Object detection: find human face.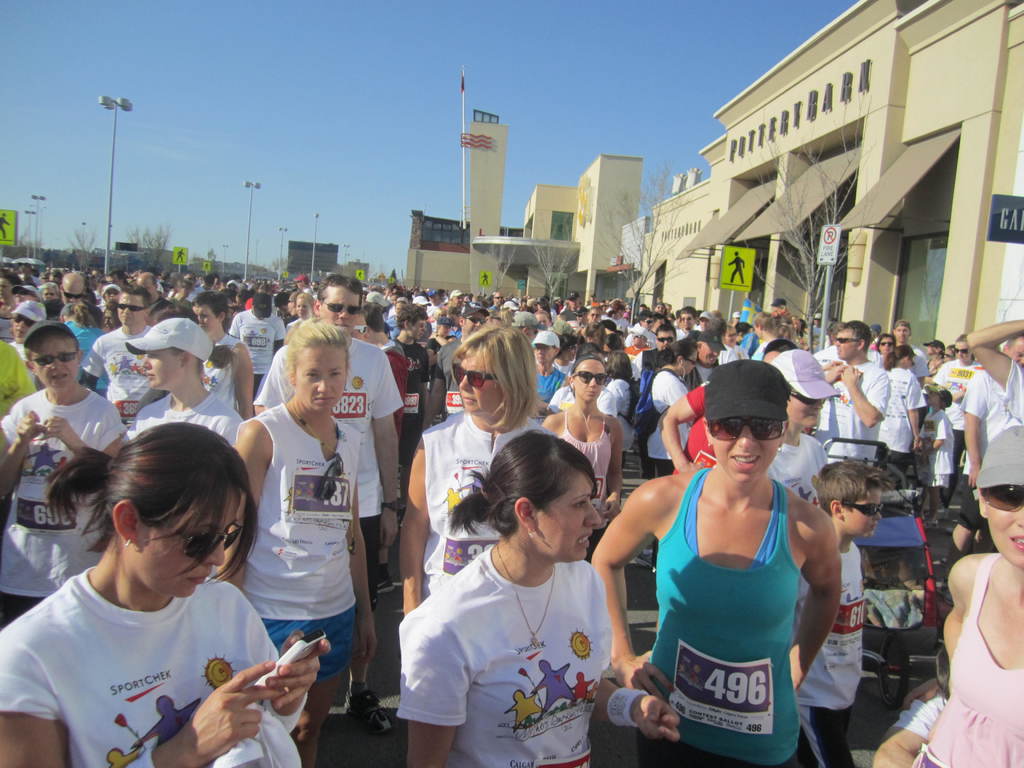
l=645, t=318, r=653, b=330.
